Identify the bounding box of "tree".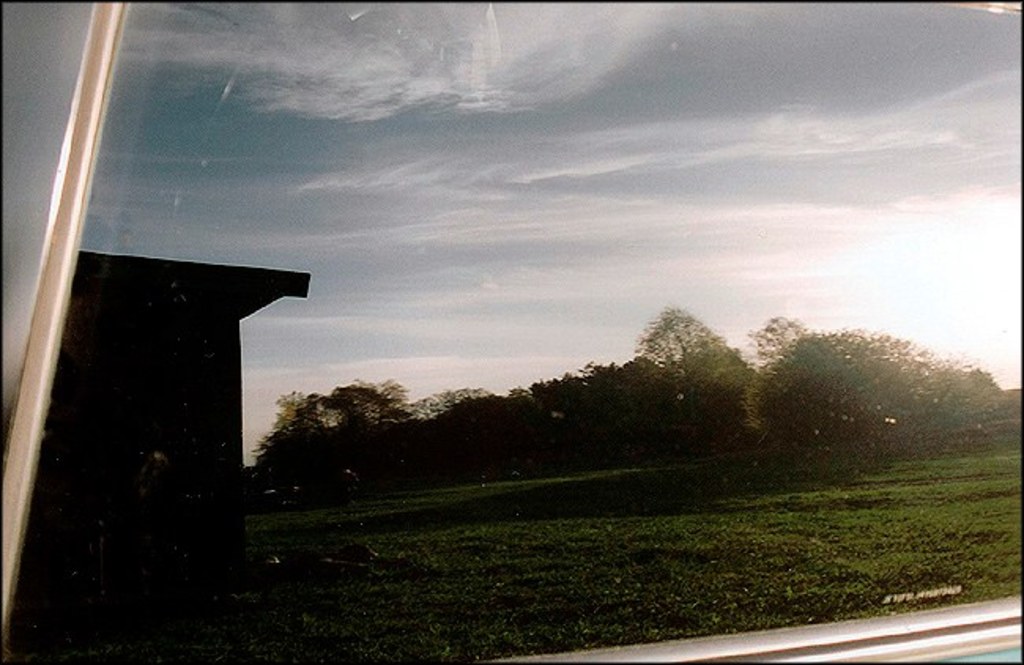
731 312 988 477.
